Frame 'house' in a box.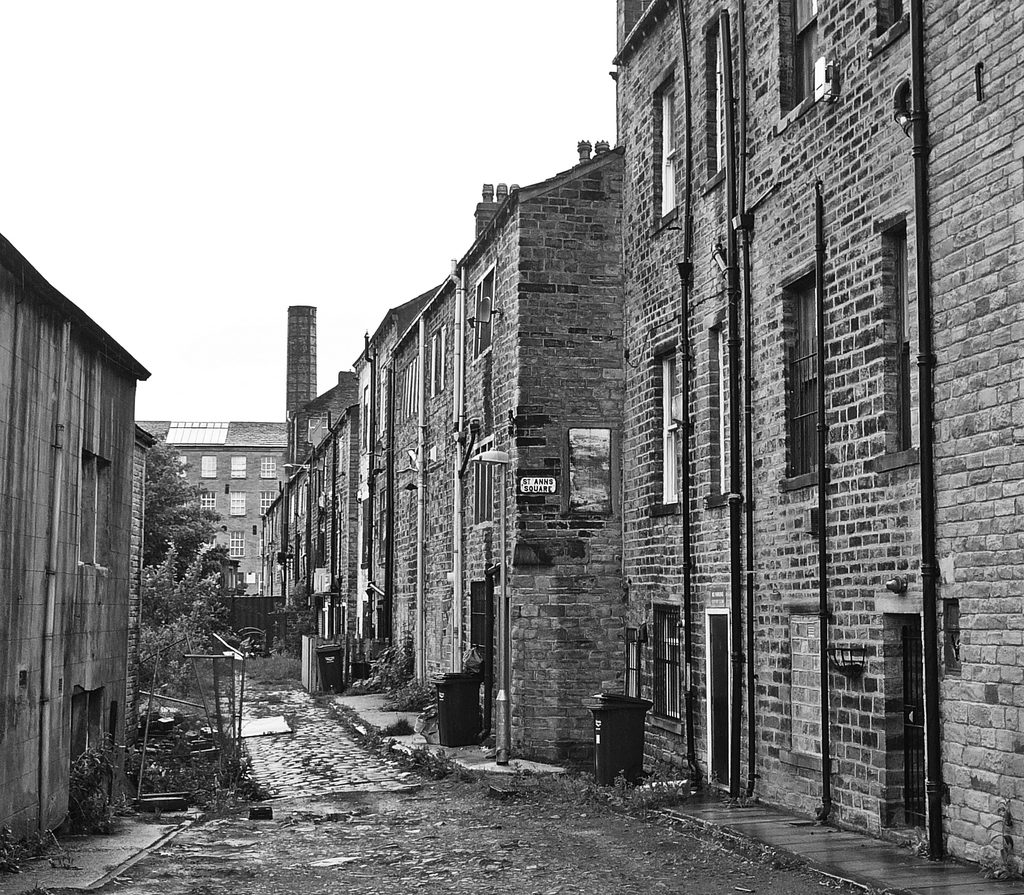
(left=124, top=415, right=287, bottom=645).
